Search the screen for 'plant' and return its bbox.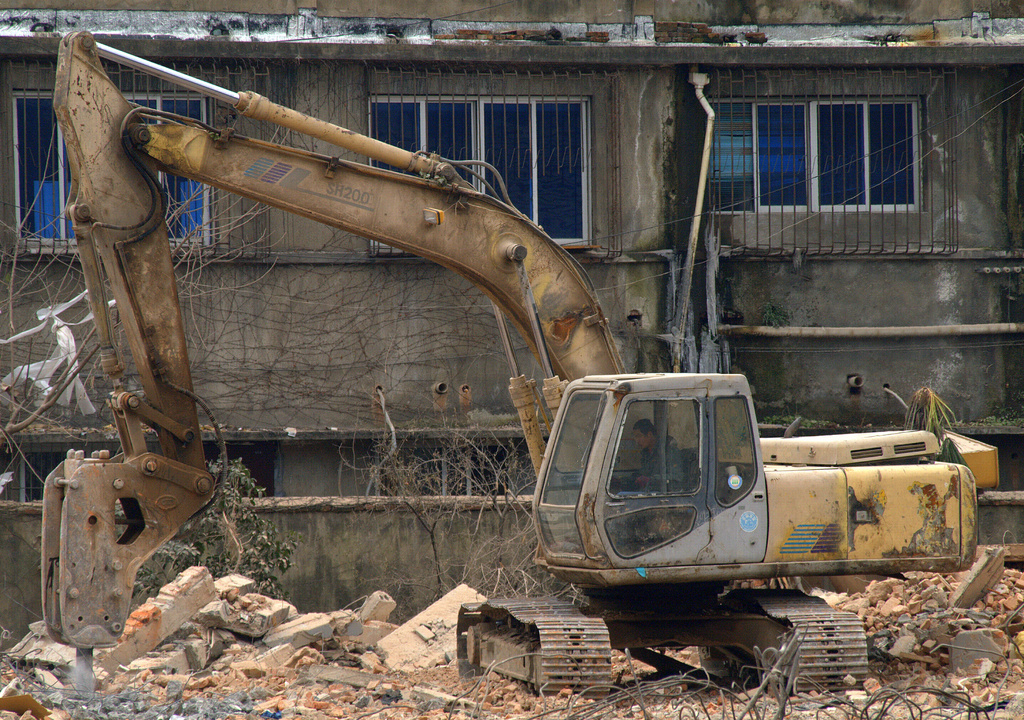
Found: 134 444 306 604.
